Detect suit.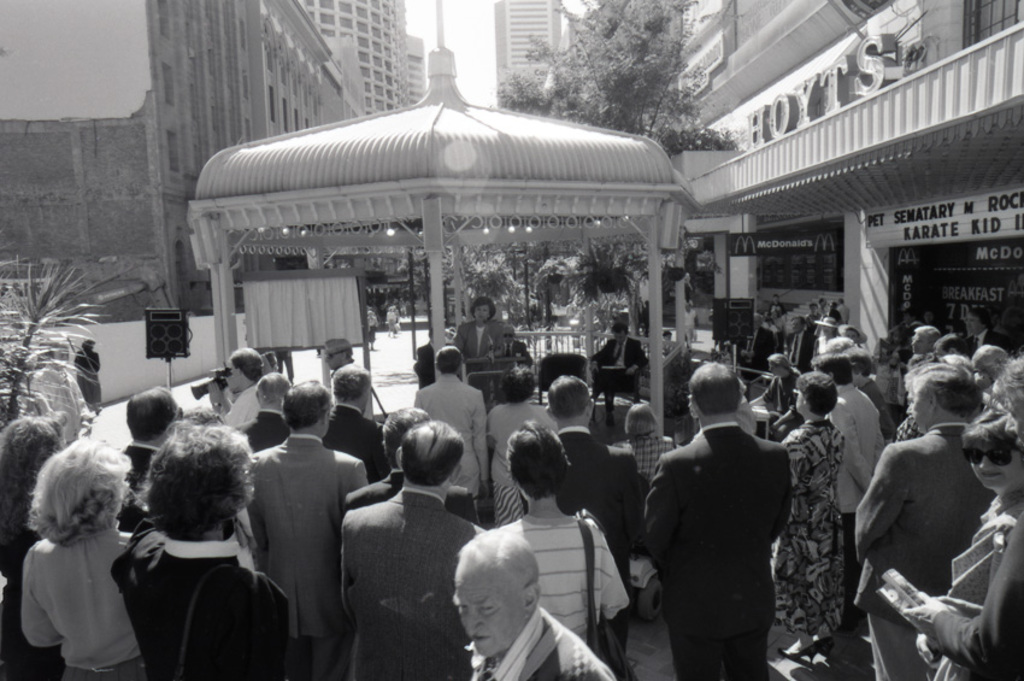
Detected at Rect(322, 394, 390, 485).
